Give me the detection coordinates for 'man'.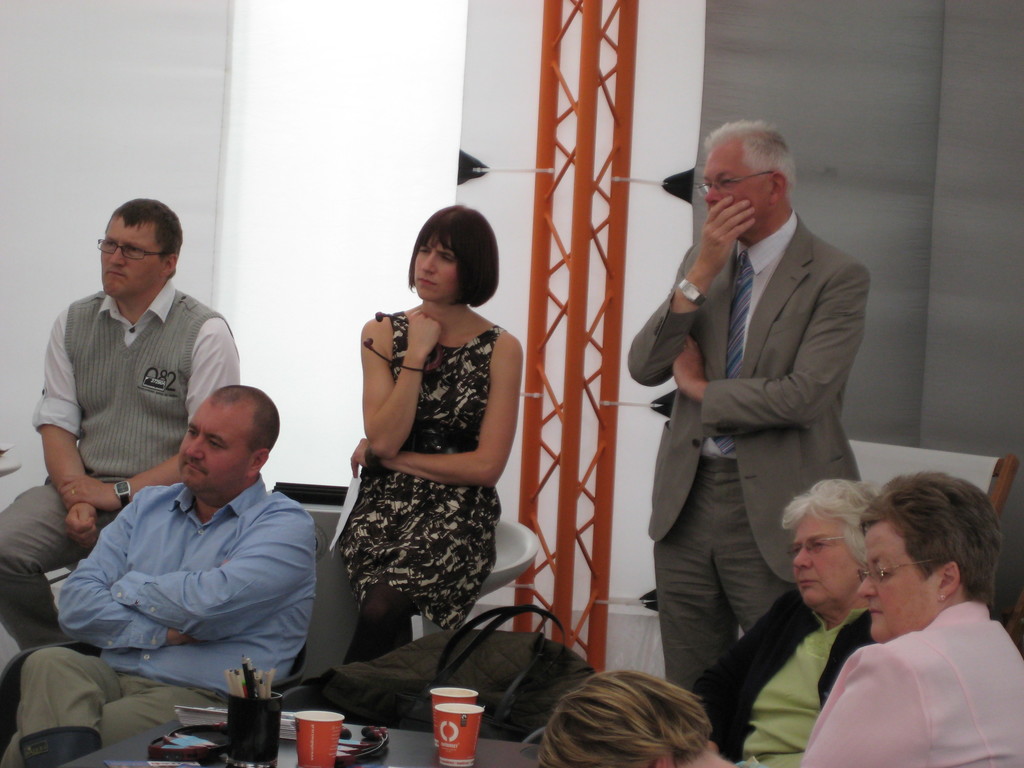
626/120/874/695.
